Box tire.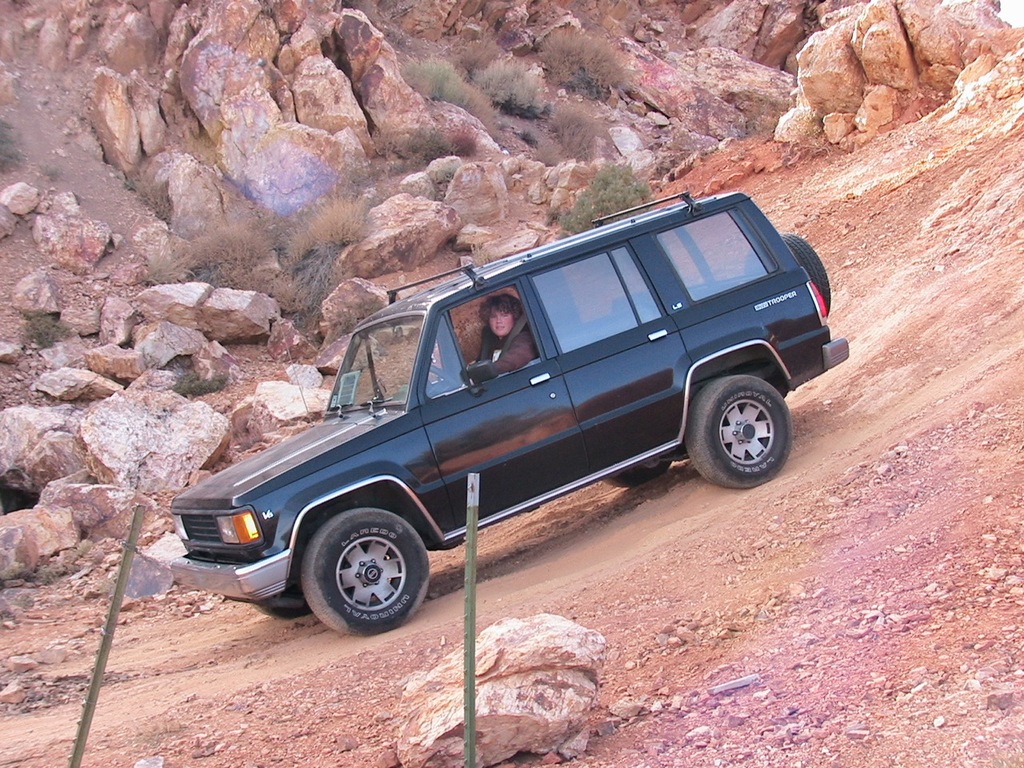
[258,602,314,622].
